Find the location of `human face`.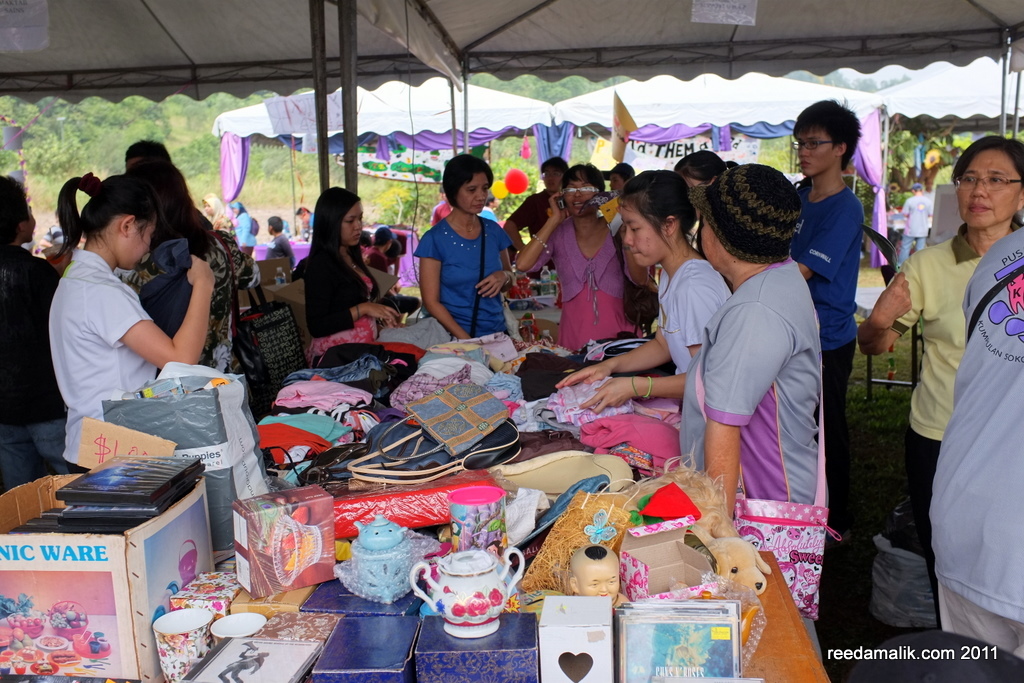
Location: (left=117, top=216, right=156, bottom=269).
